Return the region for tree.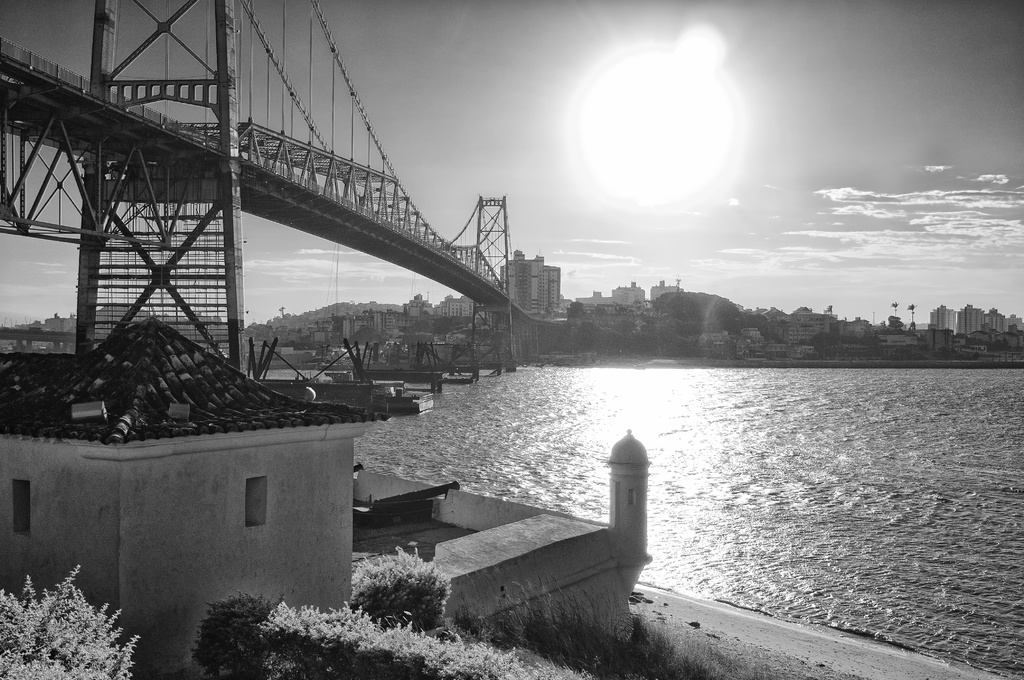
box(888, 314, 904, 330).
